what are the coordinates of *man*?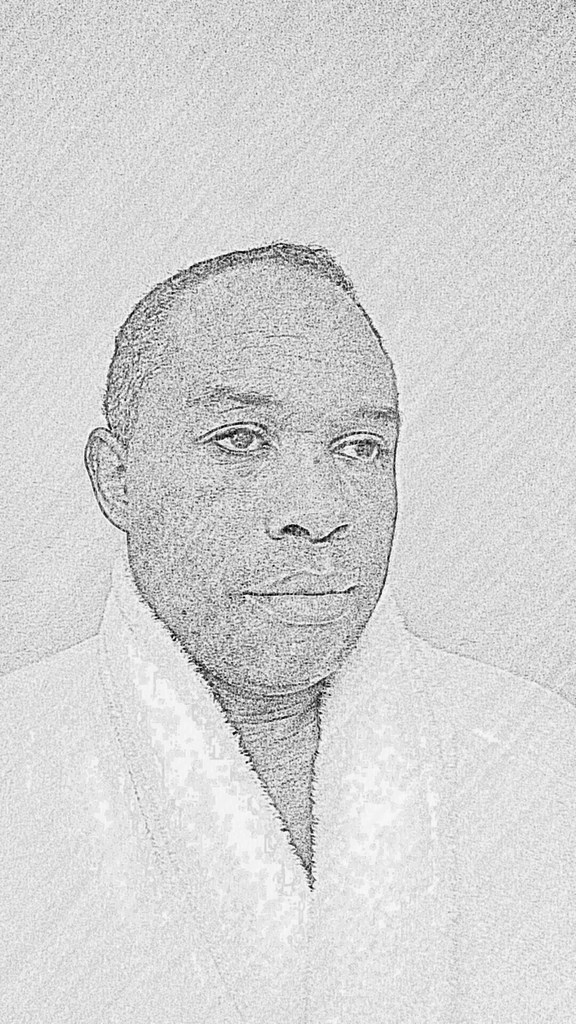
{"left": 0, "top": 237, "right": 575, "bottom": 1023}.
